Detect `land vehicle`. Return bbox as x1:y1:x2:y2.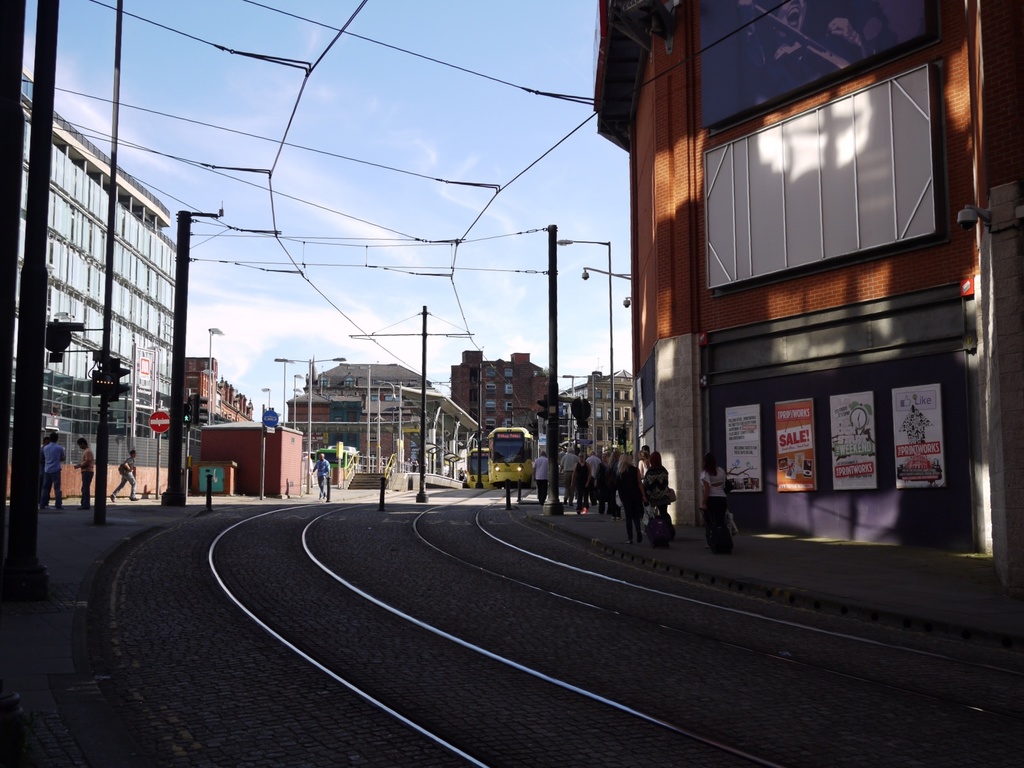
467:450:495:490.
